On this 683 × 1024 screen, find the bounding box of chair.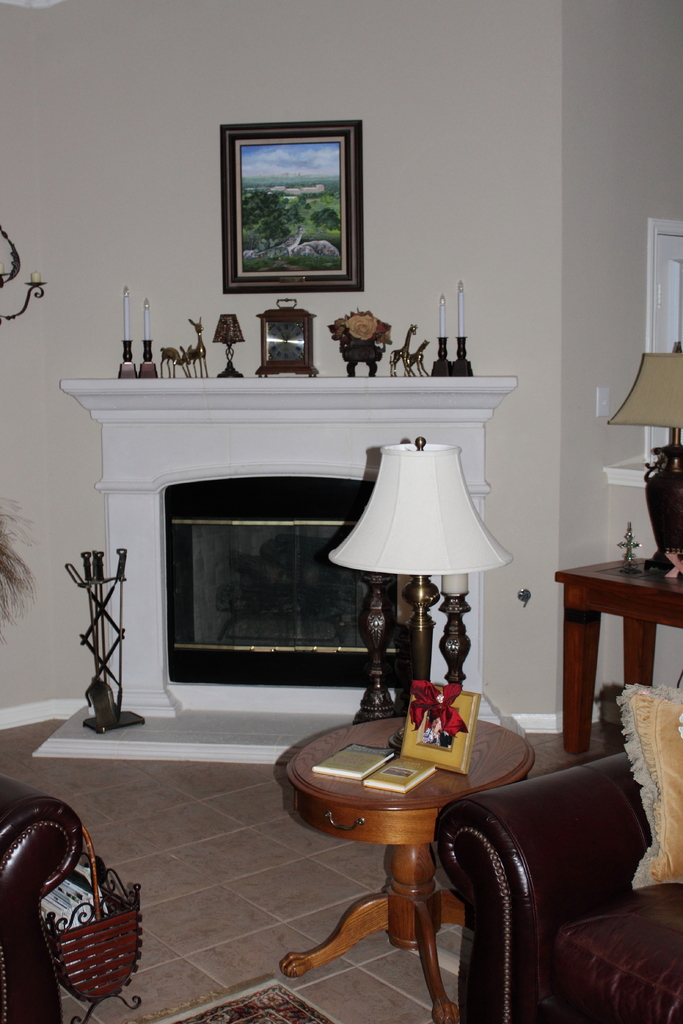
Bounding box: [434,691,682,1023].
